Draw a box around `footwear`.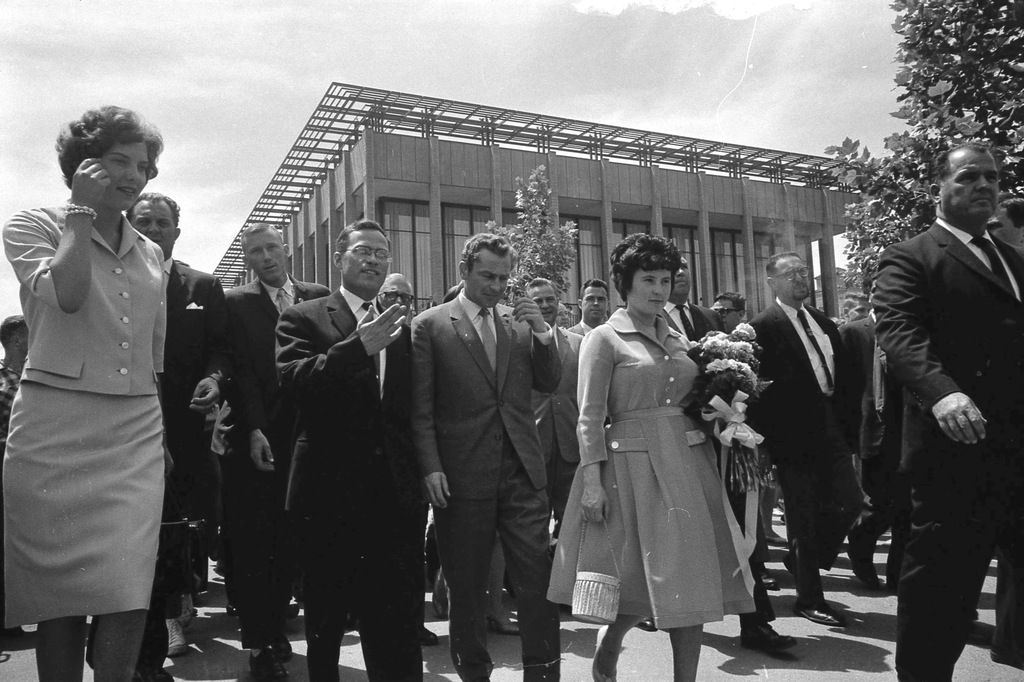
region(246, 653, 289, 681).
